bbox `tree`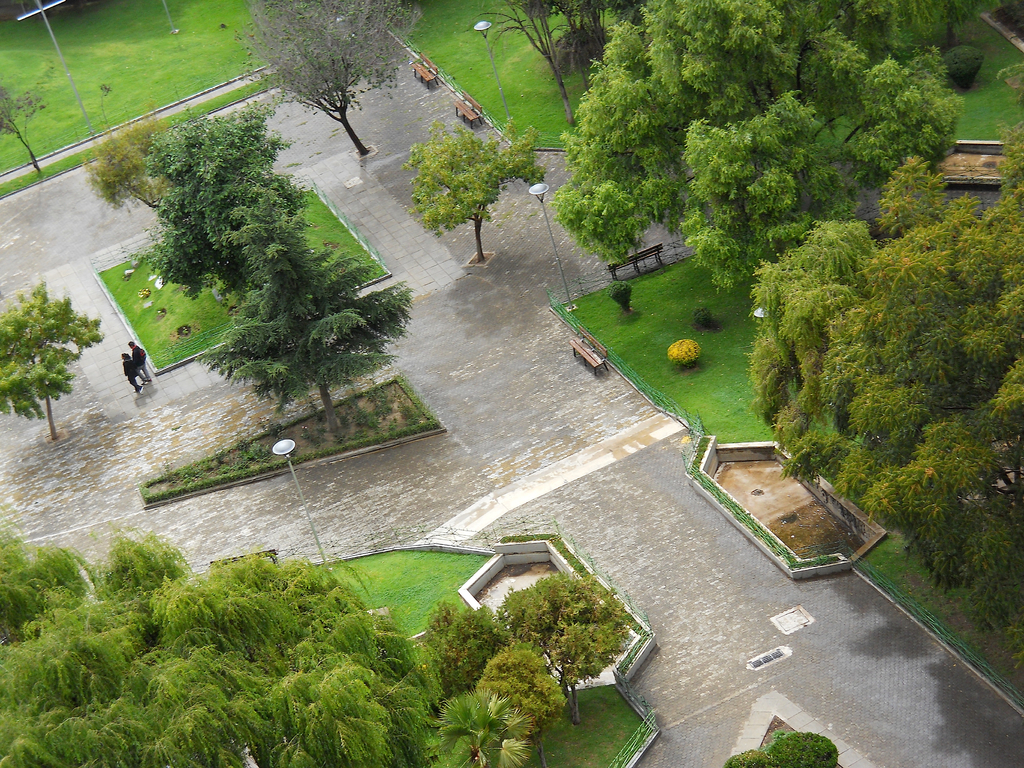
bbox=(720, 744, 769, 767)
